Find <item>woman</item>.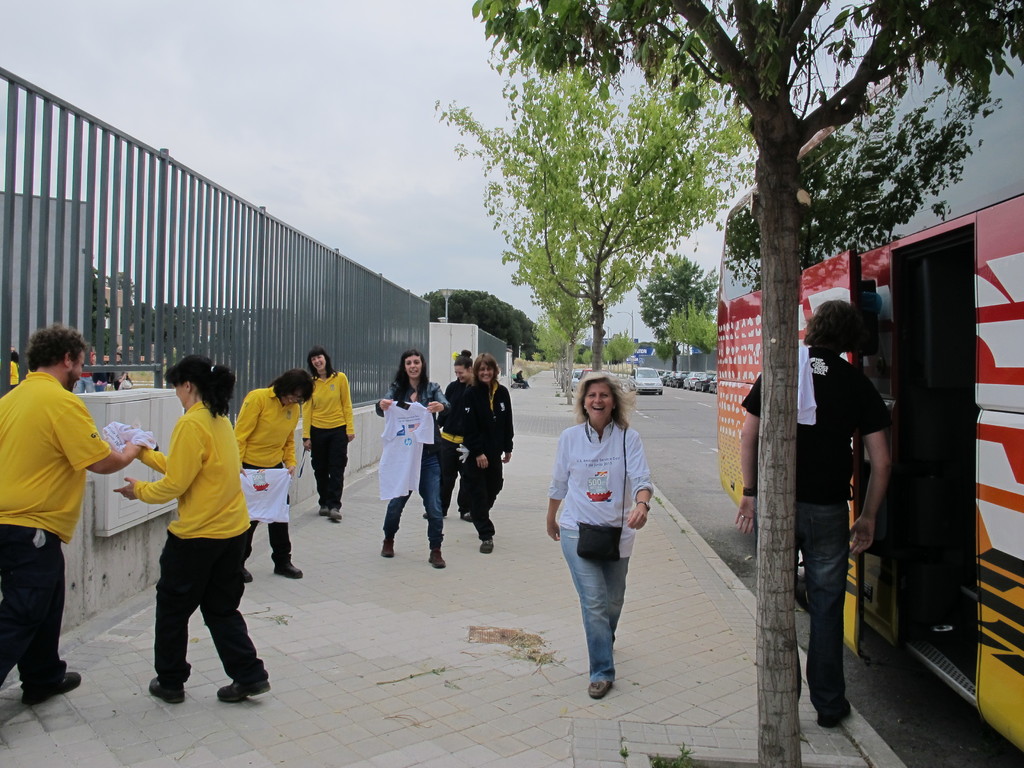
l=460, t=357, r=520, b=558.
